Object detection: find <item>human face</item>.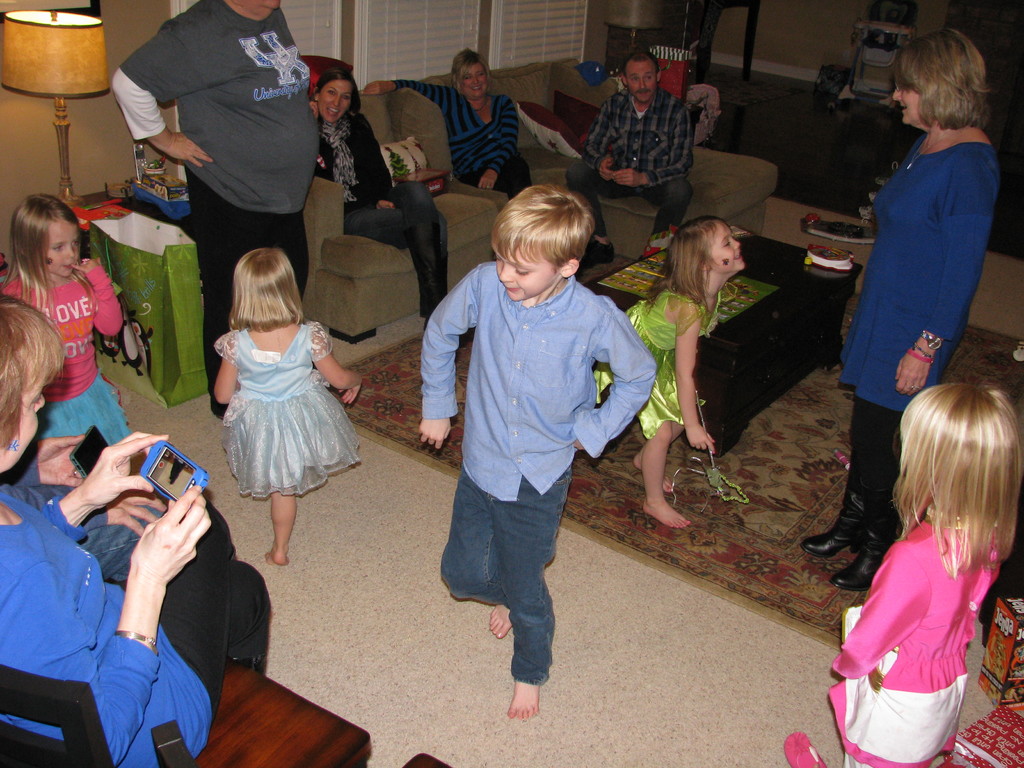
<region>625, 51, 659, 104</region>.
